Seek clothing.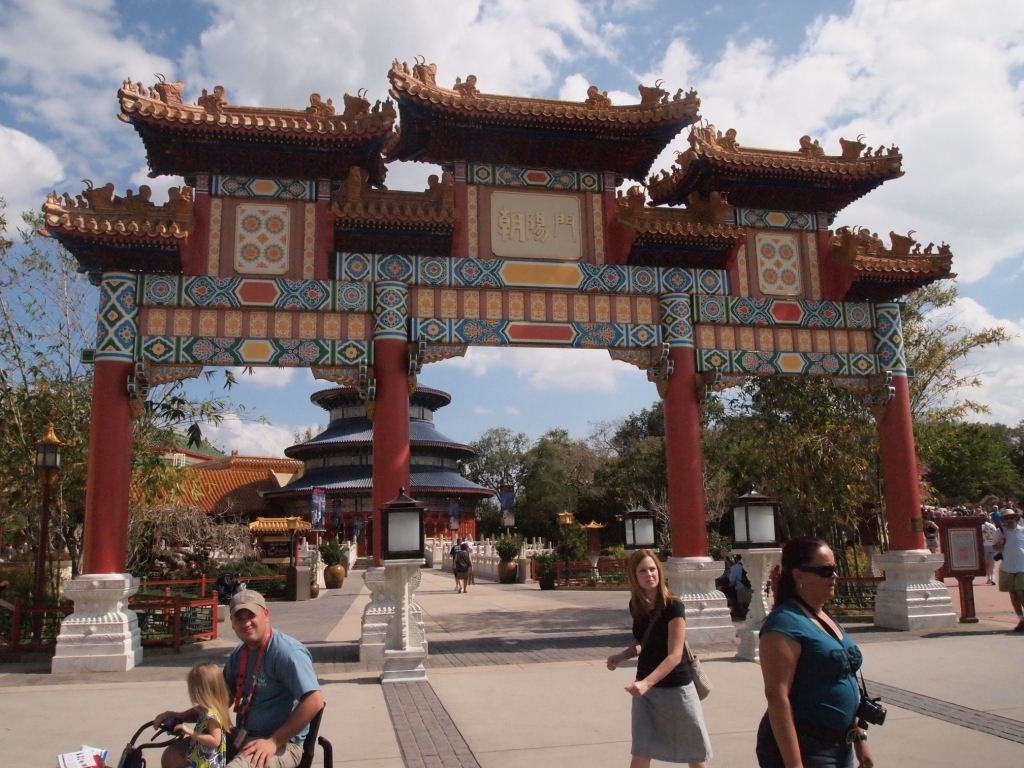
left=759, top=604, right=863, bottom=764.
